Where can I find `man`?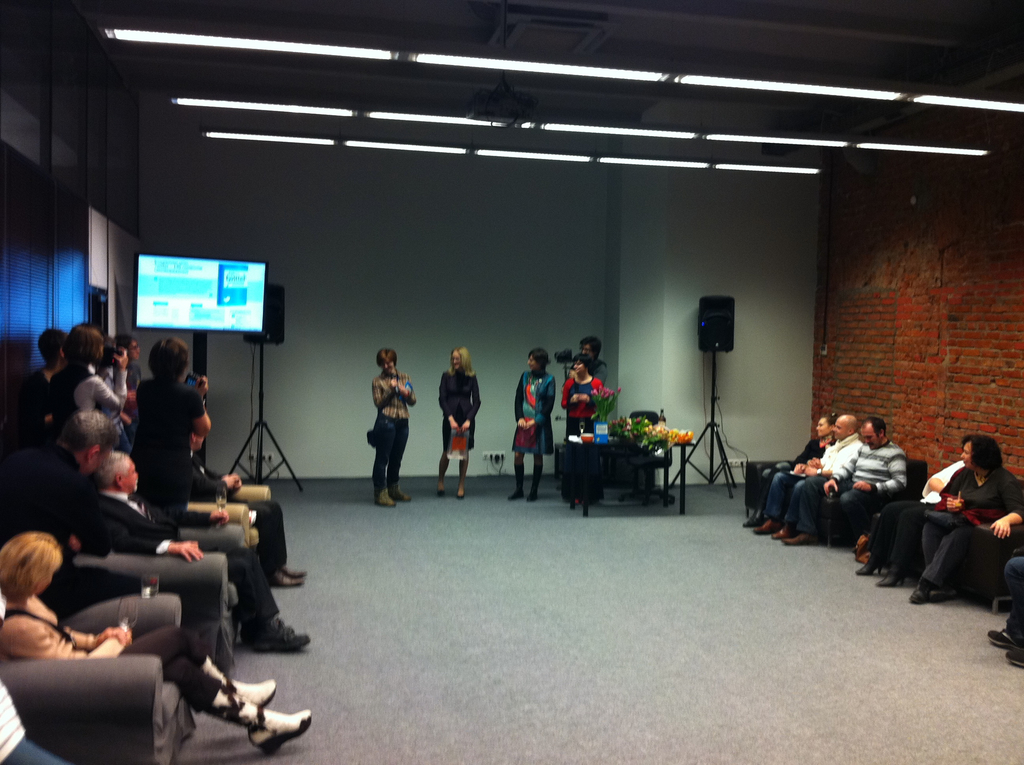
You can find it at rect(95, 446, 151, 524).
